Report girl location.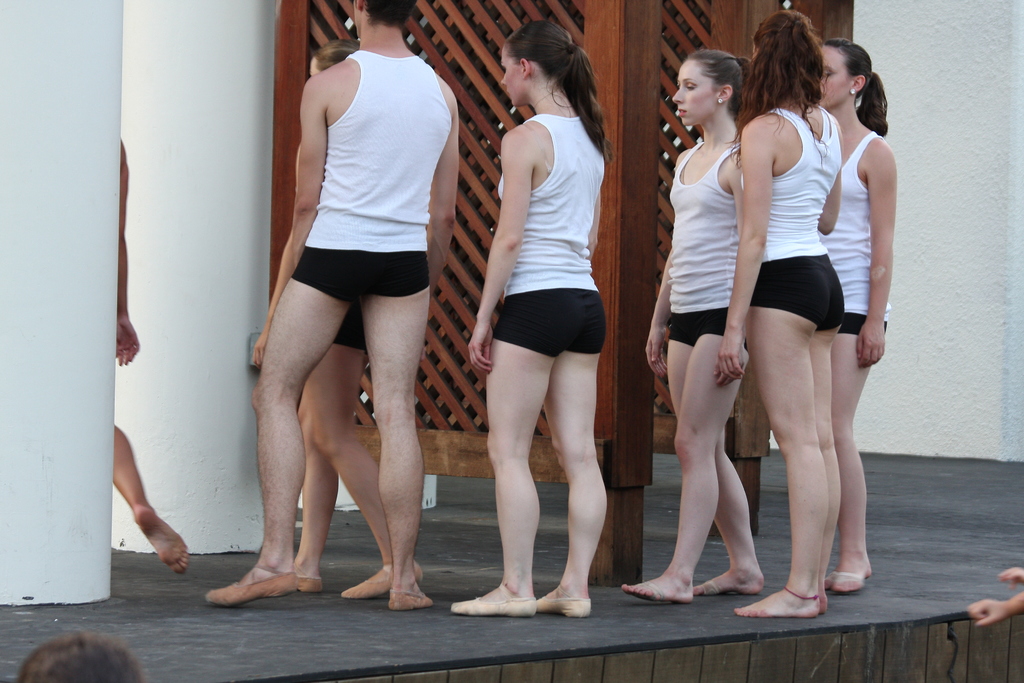
Report: 718, 9, 847, 620.
